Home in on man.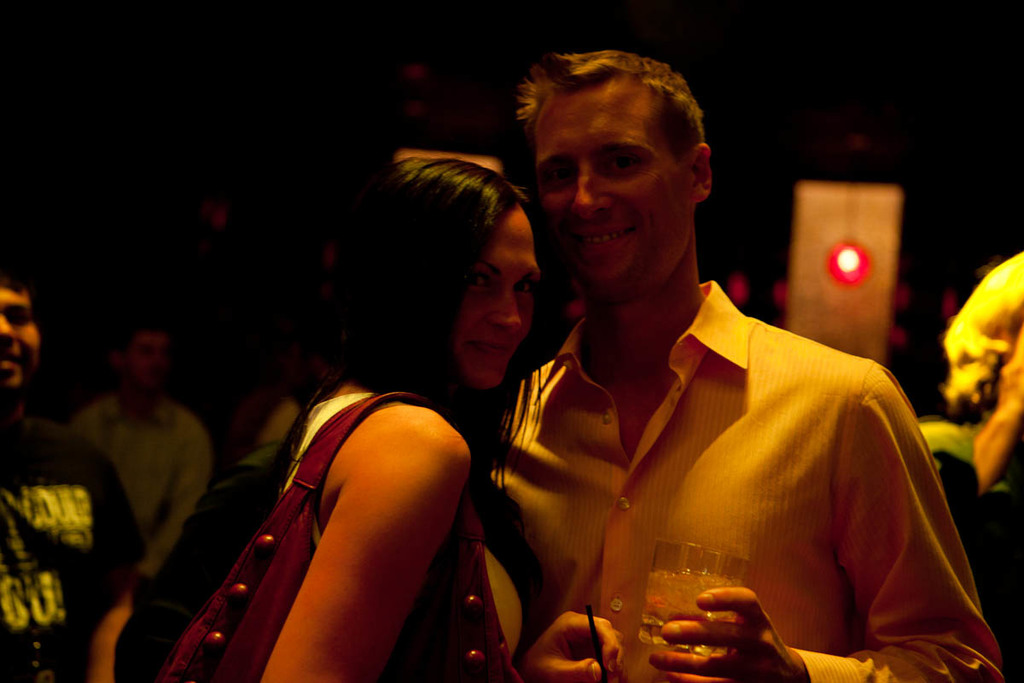
Homed in at 0:269:139:682.
